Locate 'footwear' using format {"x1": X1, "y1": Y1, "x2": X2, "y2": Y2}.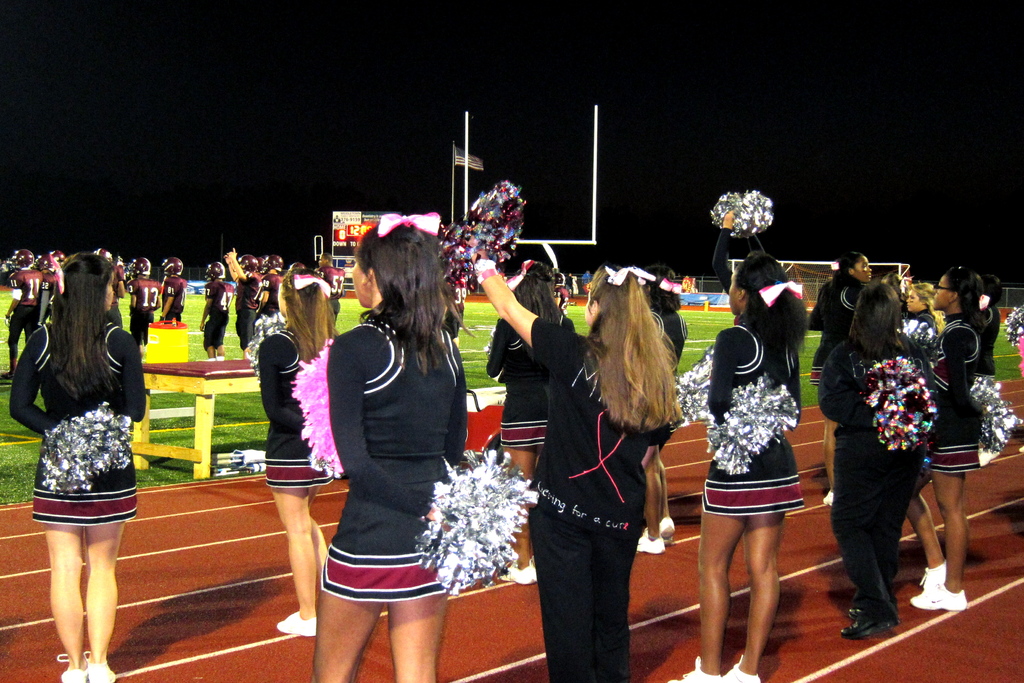
{"x1": 58, "y1": 654, "x2": 86, "y2": 682}.
